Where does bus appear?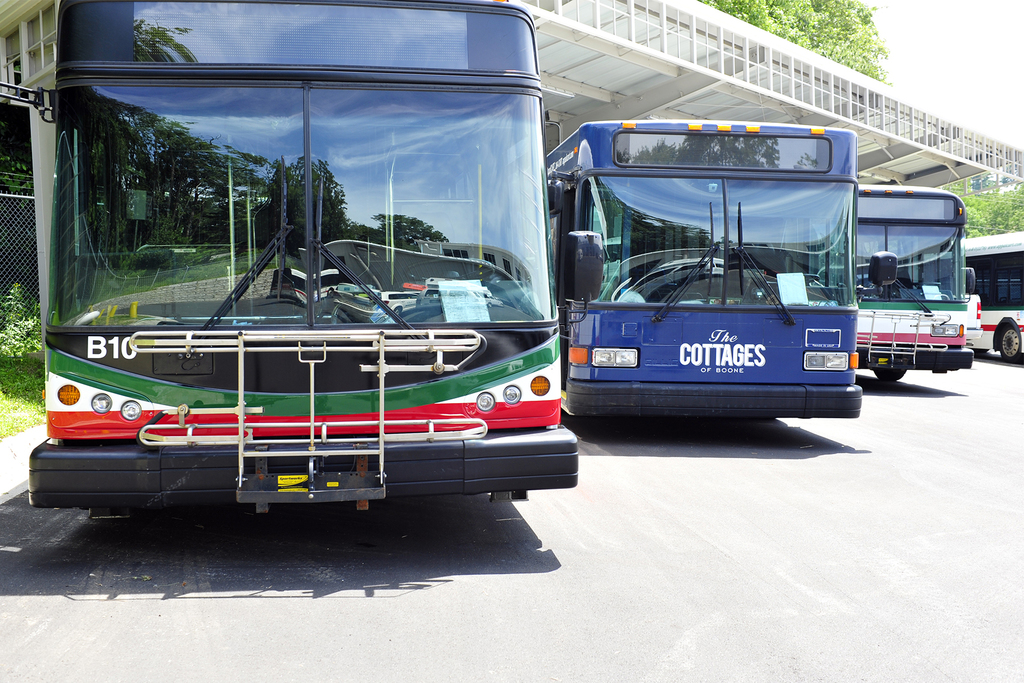
Appears at {"left": 540, "top": 115, "right": 899, "bottom": 415}.
